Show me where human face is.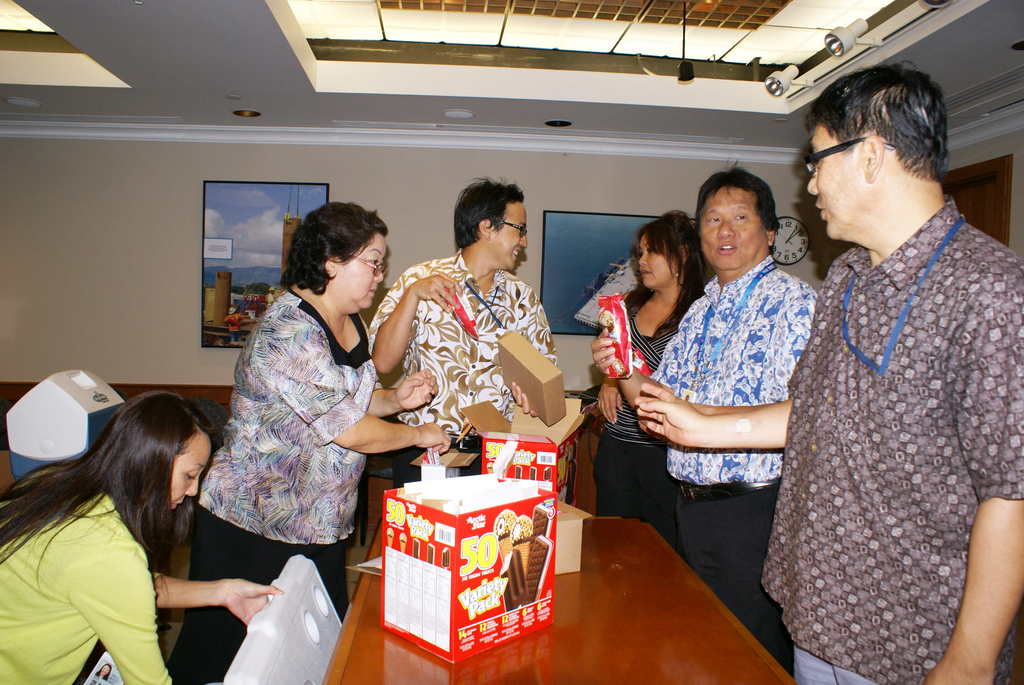
human face is at (698,179,771,265).
